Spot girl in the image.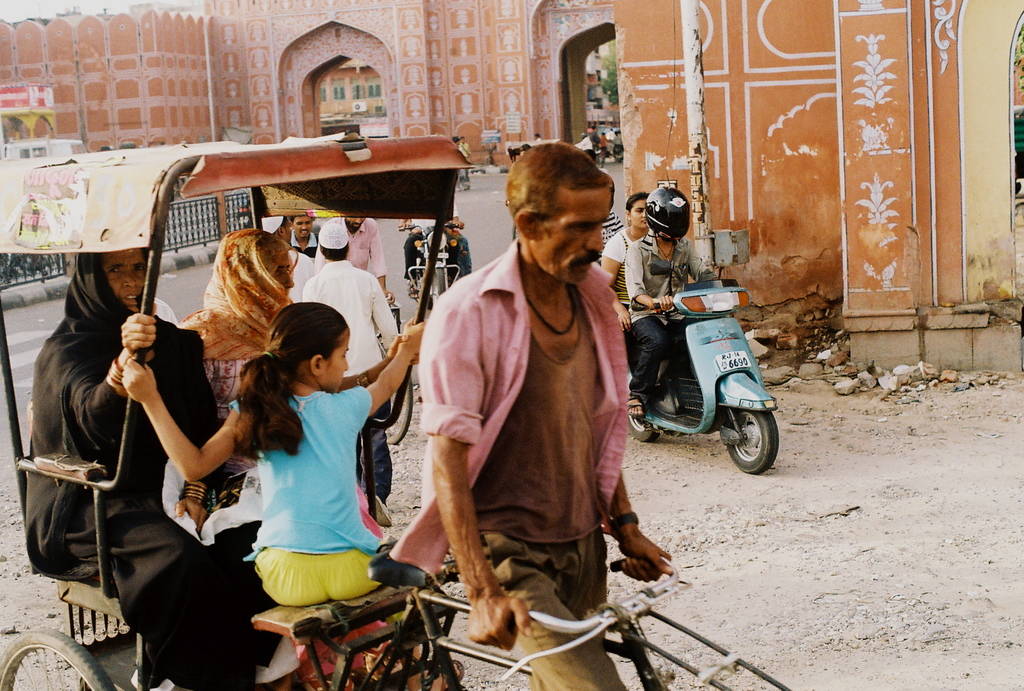
girl found at bbox=[601, 192, 650, 370].
